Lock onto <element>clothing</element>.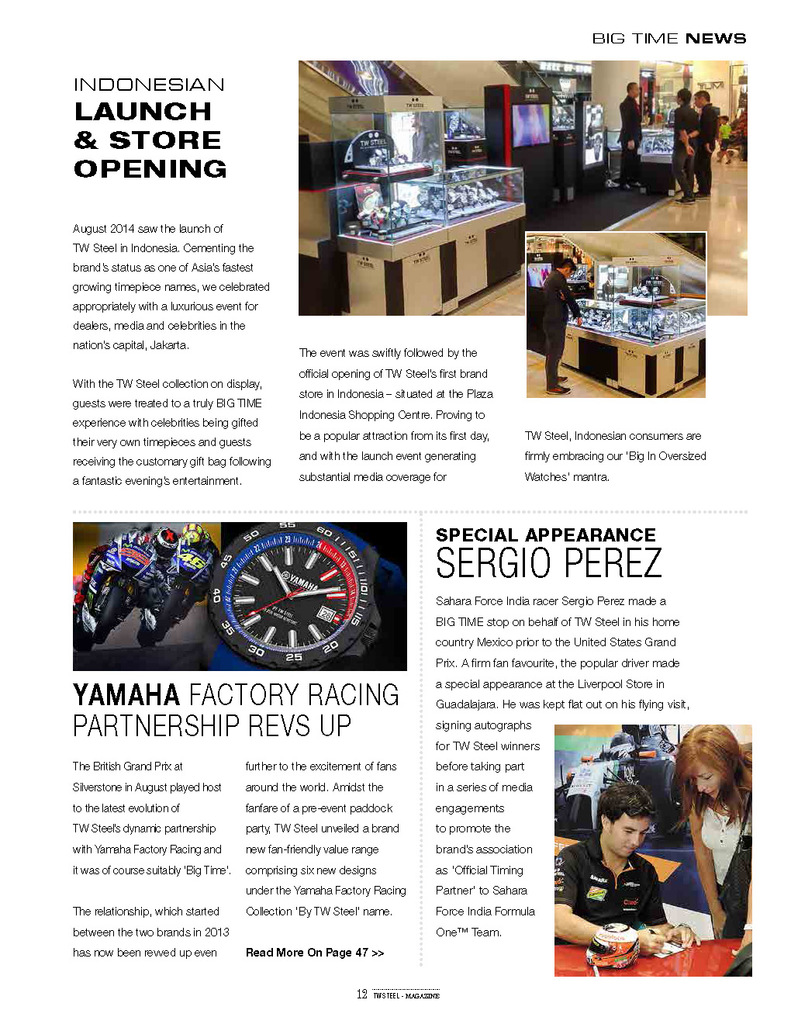
Locked: <box>518,124,544,145</box>.
